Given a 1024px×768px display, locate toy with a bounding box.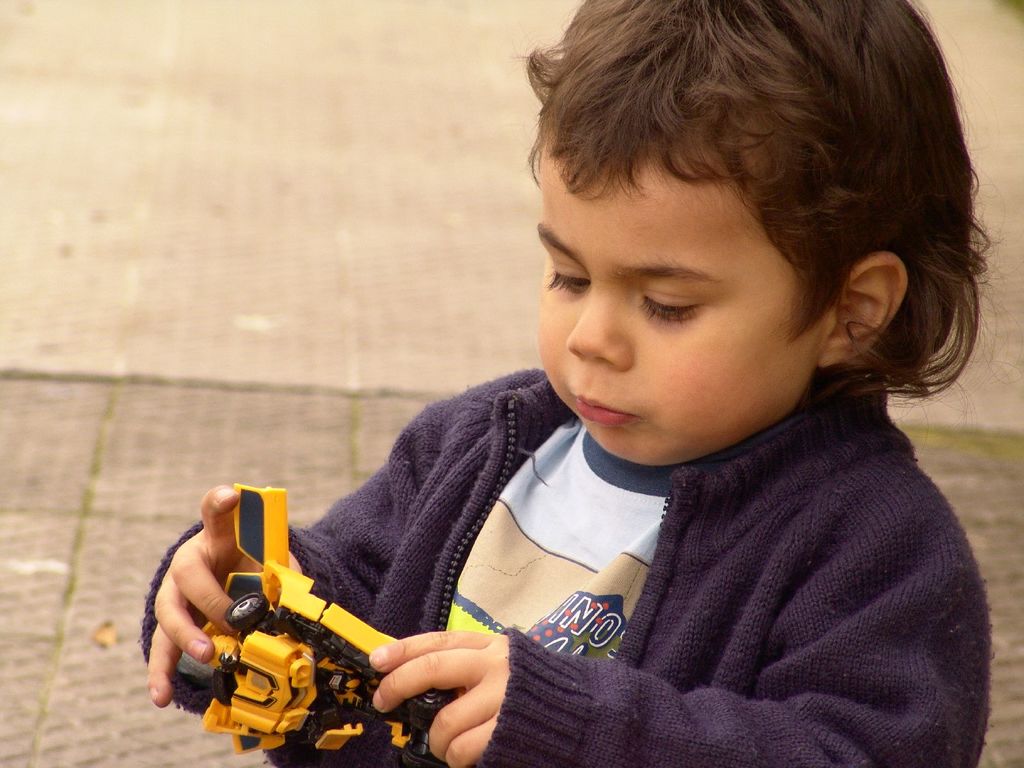
Located: <bbox>181, 486, 390, 752</bbox>.
